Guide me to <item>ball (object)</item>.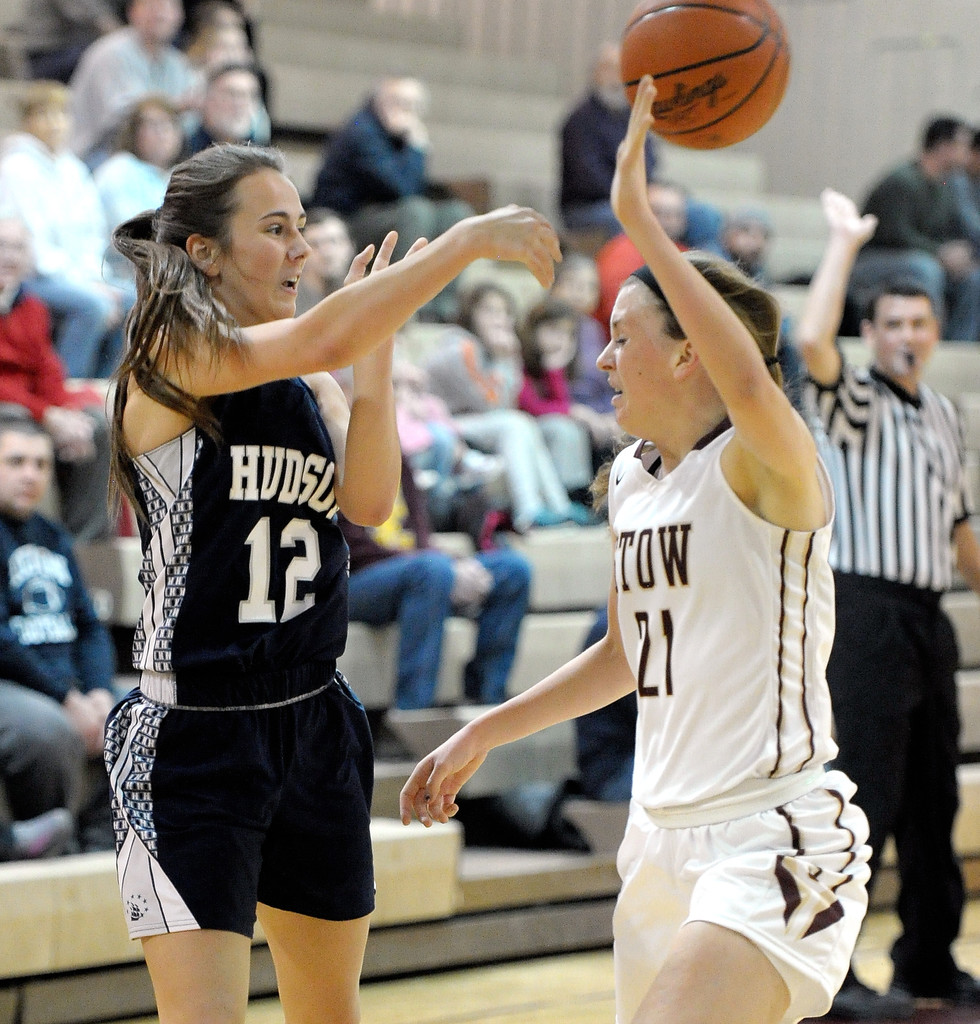
Guidance: {"left": 623, "top": 0, "right": 791, "bottom": 148}.
